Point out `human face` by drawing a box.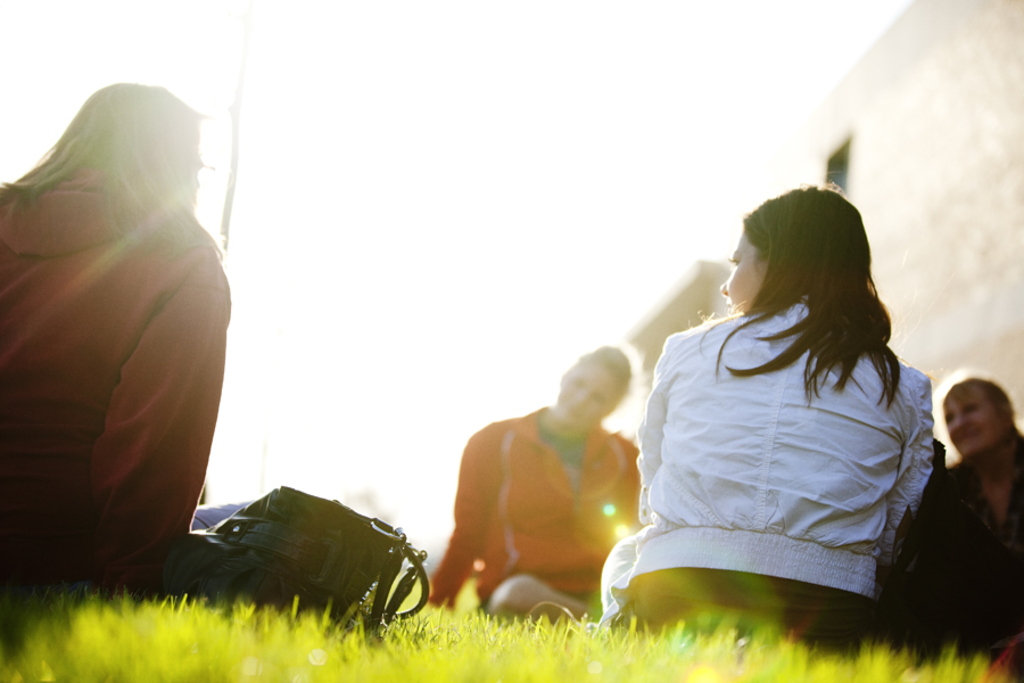
bbox=(941, 388, 1004, 454).
